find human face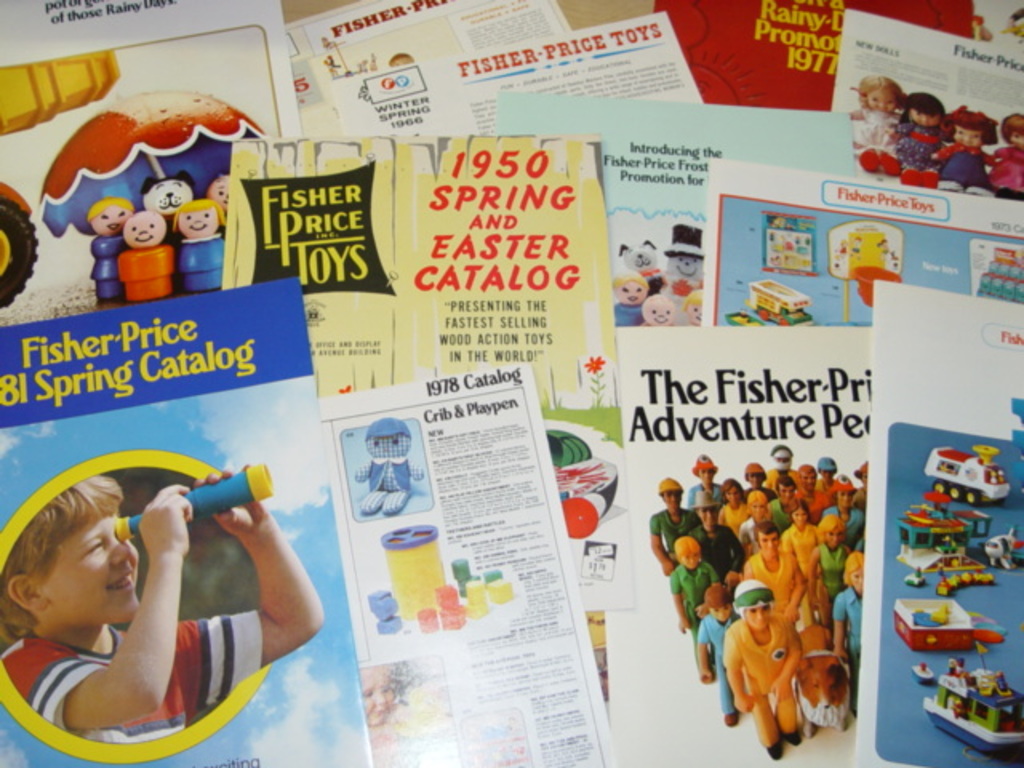
746:610:773:627
